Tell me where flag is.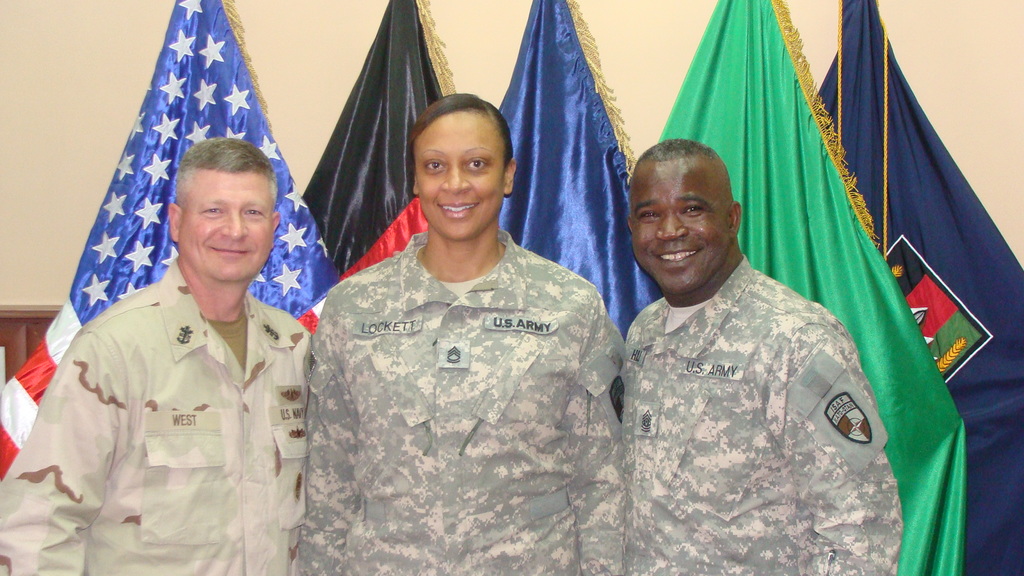
flag is at select_region(0, 0, 341, 483).
